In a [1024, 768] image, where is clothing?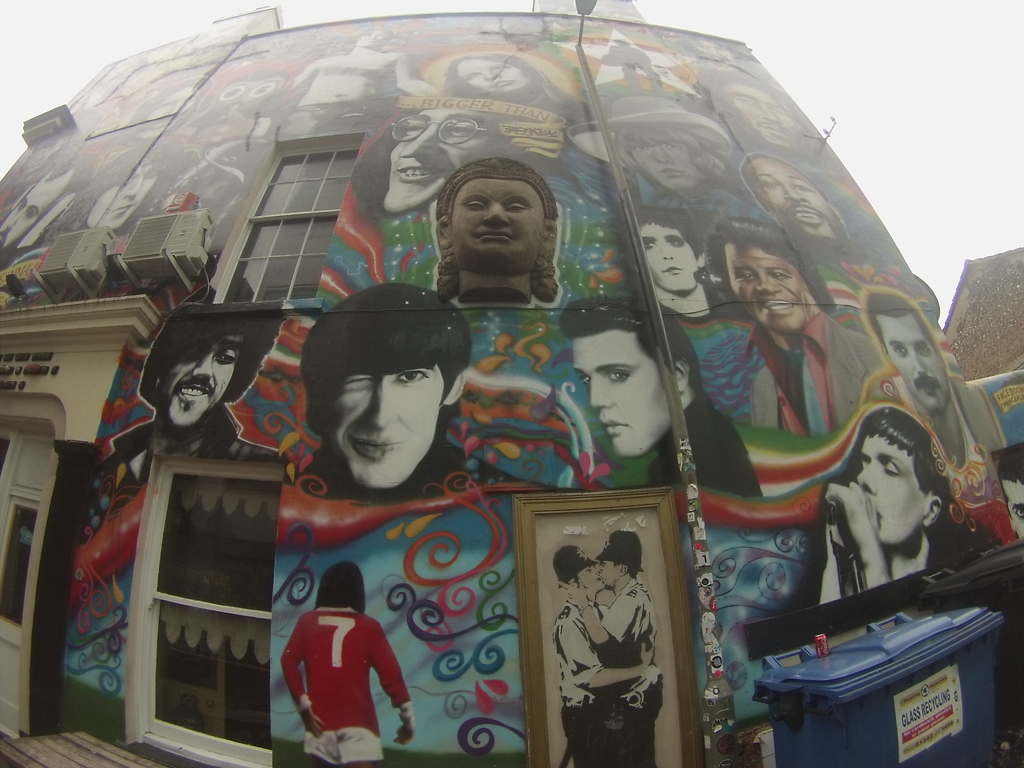
rect(841, 537, 985, 591).
